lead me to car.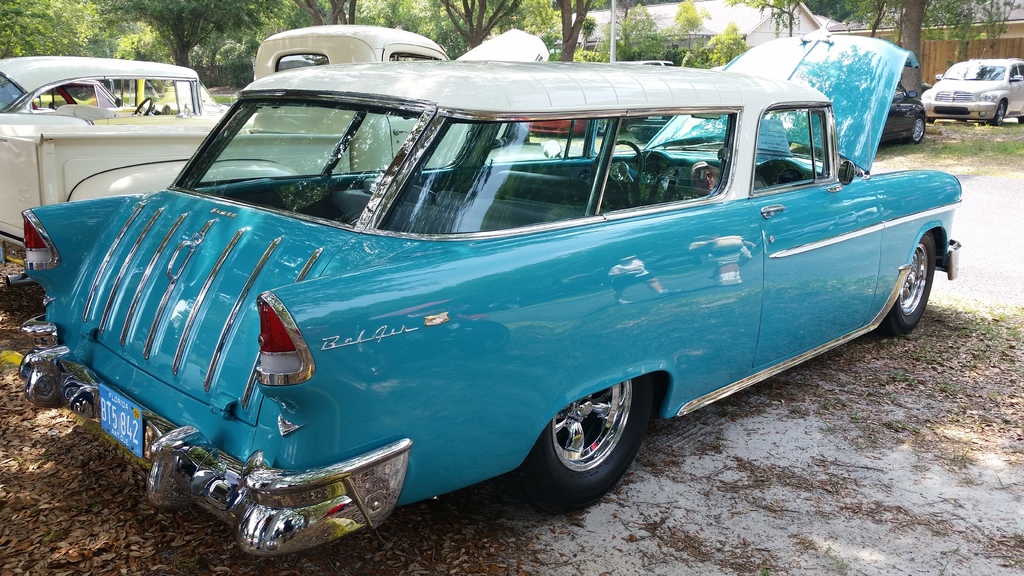
Lead to 0:56:257:126.
